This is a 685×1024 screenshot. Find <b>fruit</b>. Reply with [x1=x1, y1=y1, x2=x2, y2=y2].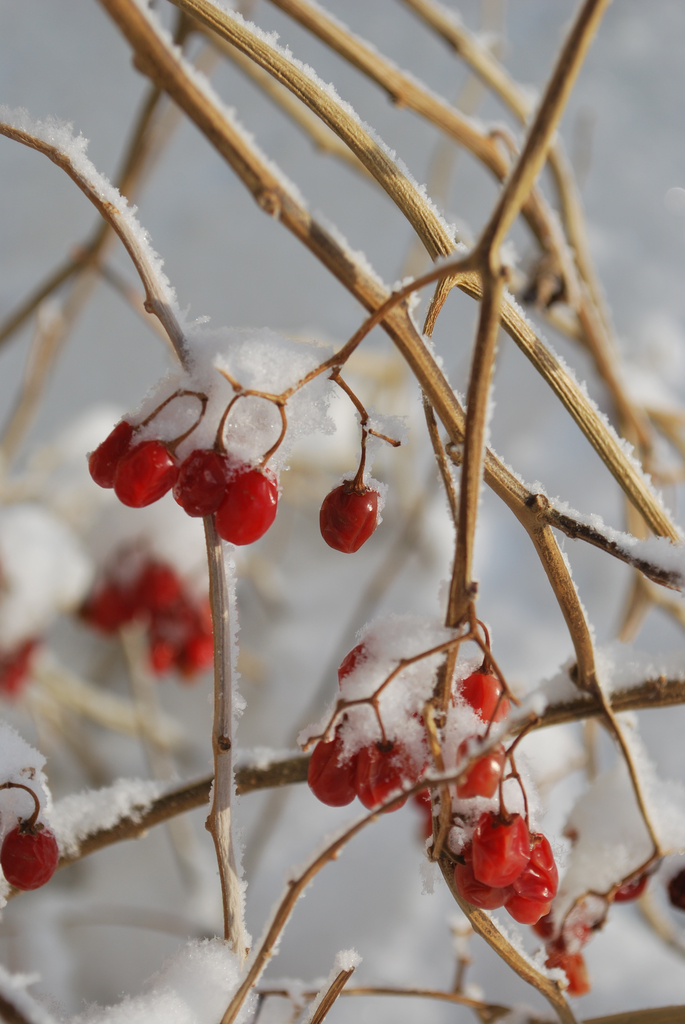
[x1=7, y1=816, x2=65, y2=891].
